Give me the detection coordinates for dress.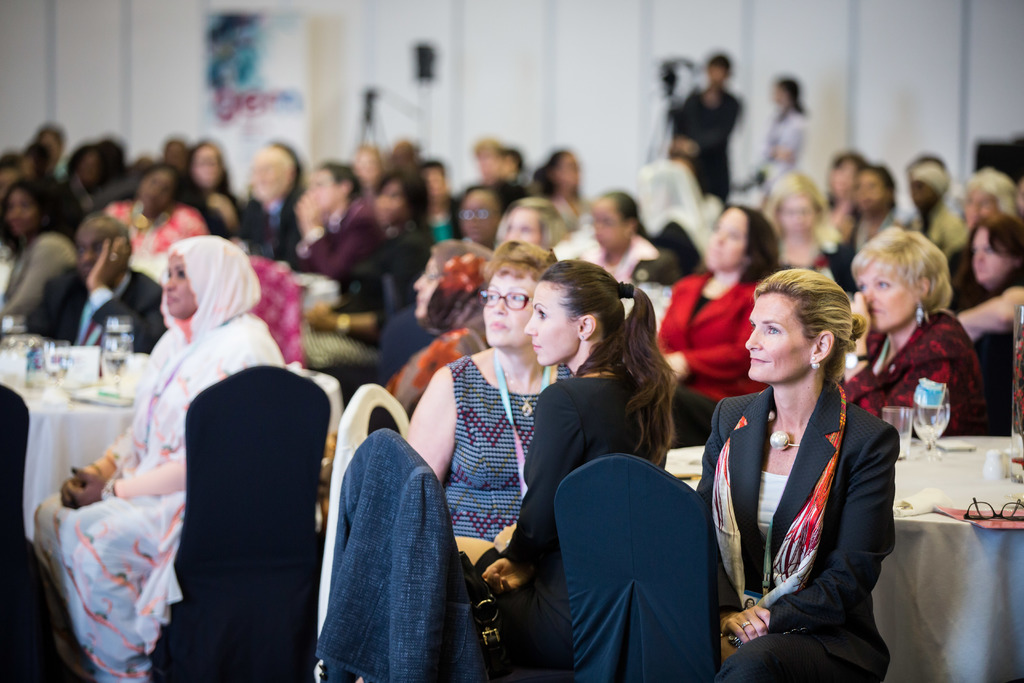
[38,317,276,682].
